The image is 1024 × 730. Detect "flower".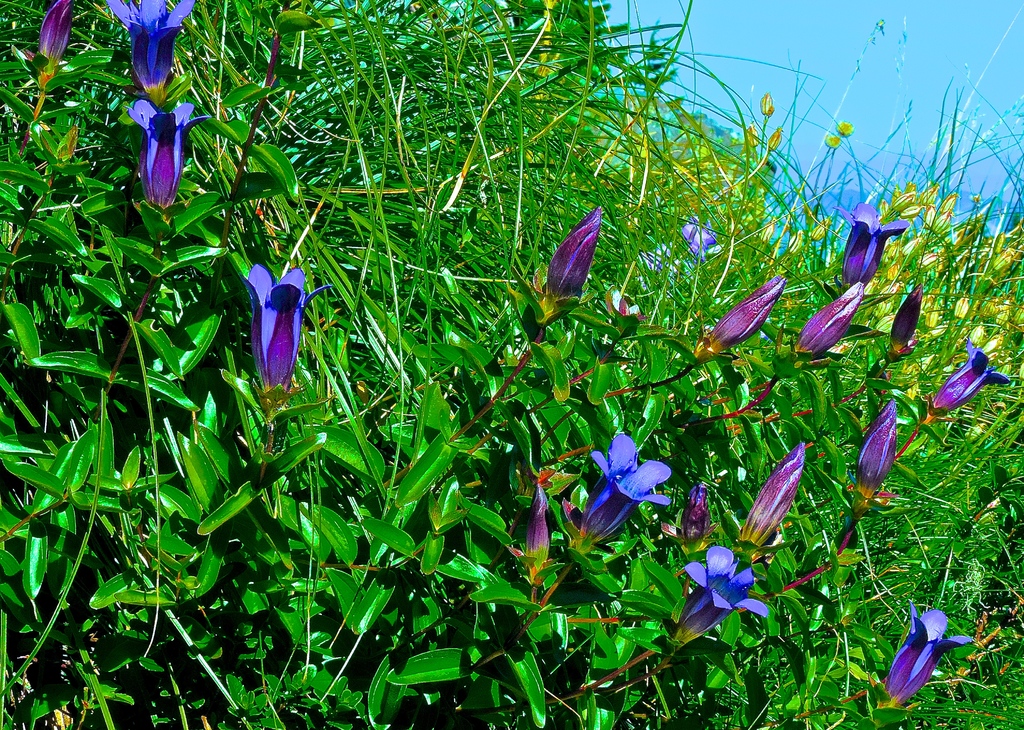
Detection: Rect(746, 125, 762, 147).
